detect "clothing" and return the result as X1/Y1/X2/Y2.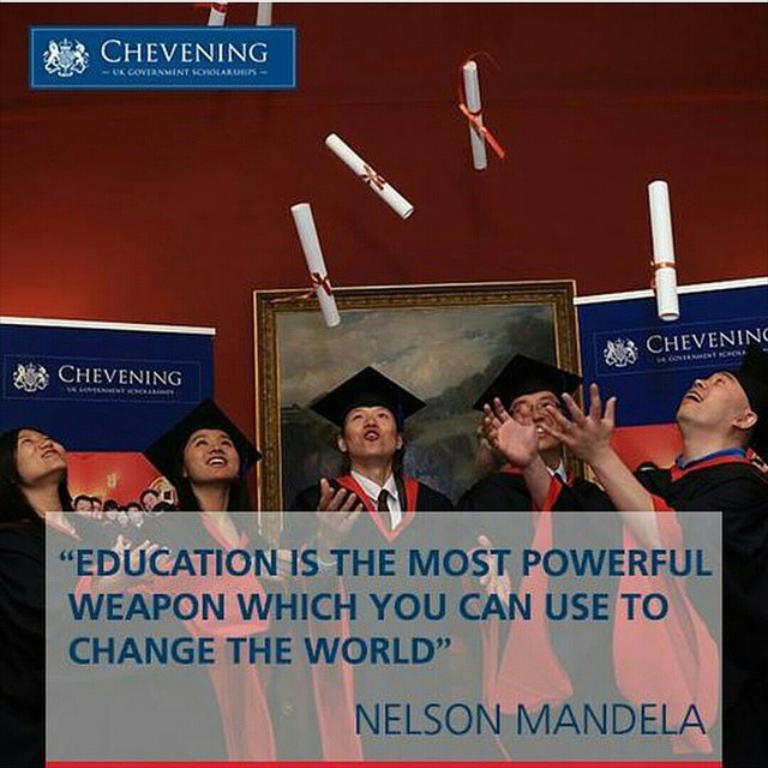
0/514/103/767.
